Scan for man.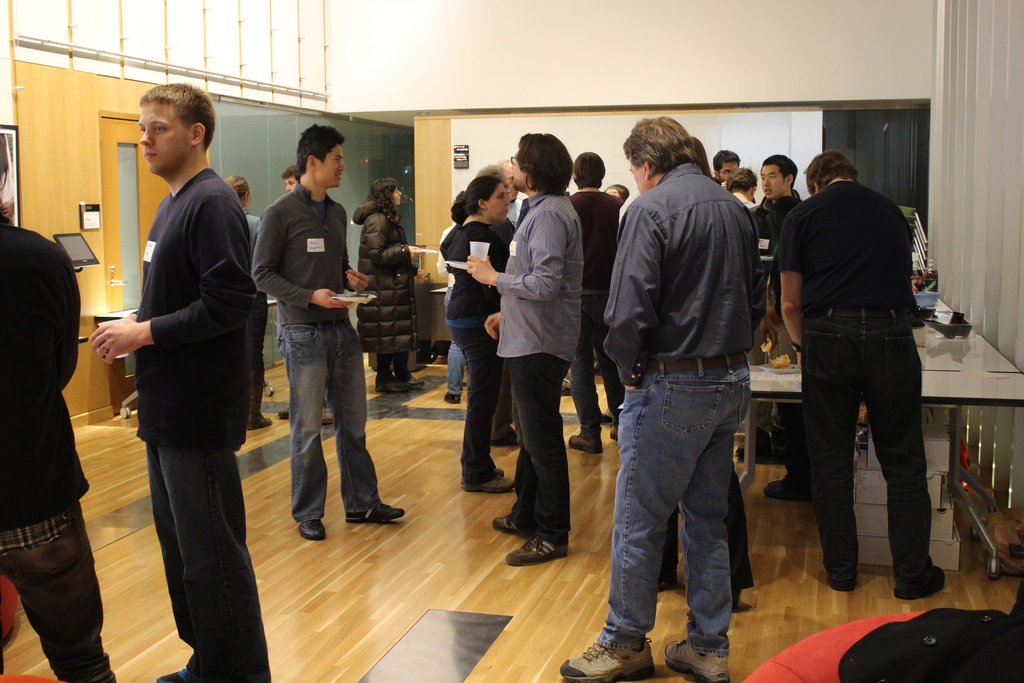
Scan result: box(465, 131, 586, 567).
